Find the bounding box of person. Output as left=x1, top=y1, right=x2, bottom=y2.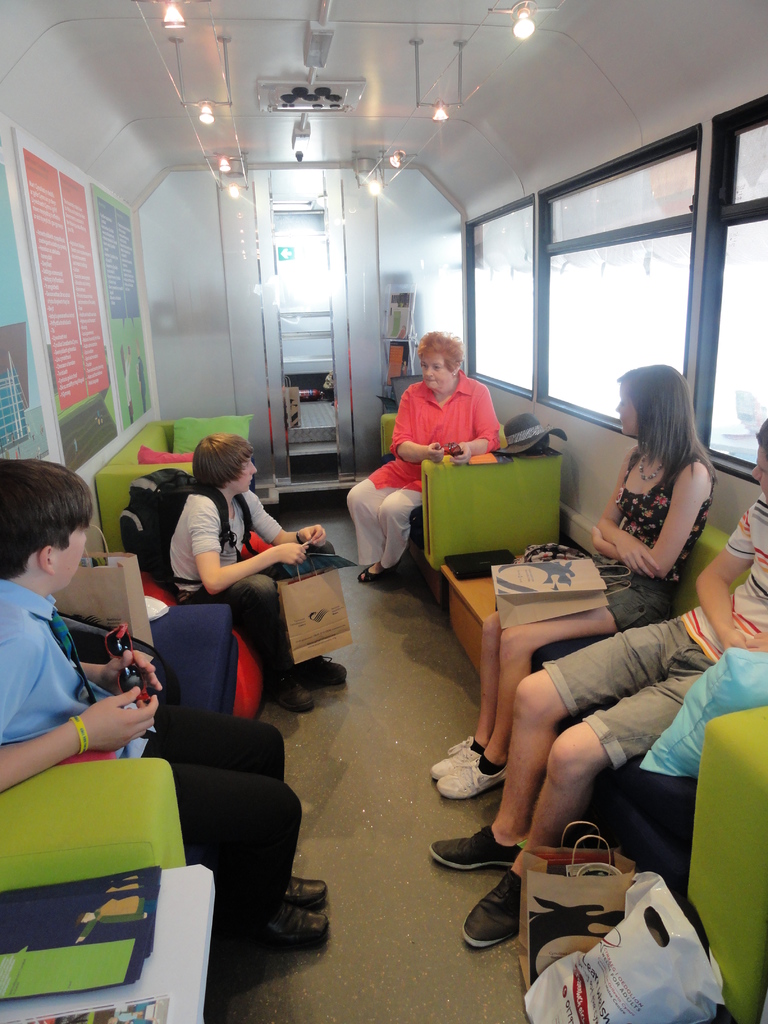
left=422, top=362, right=713, bottom=810.
